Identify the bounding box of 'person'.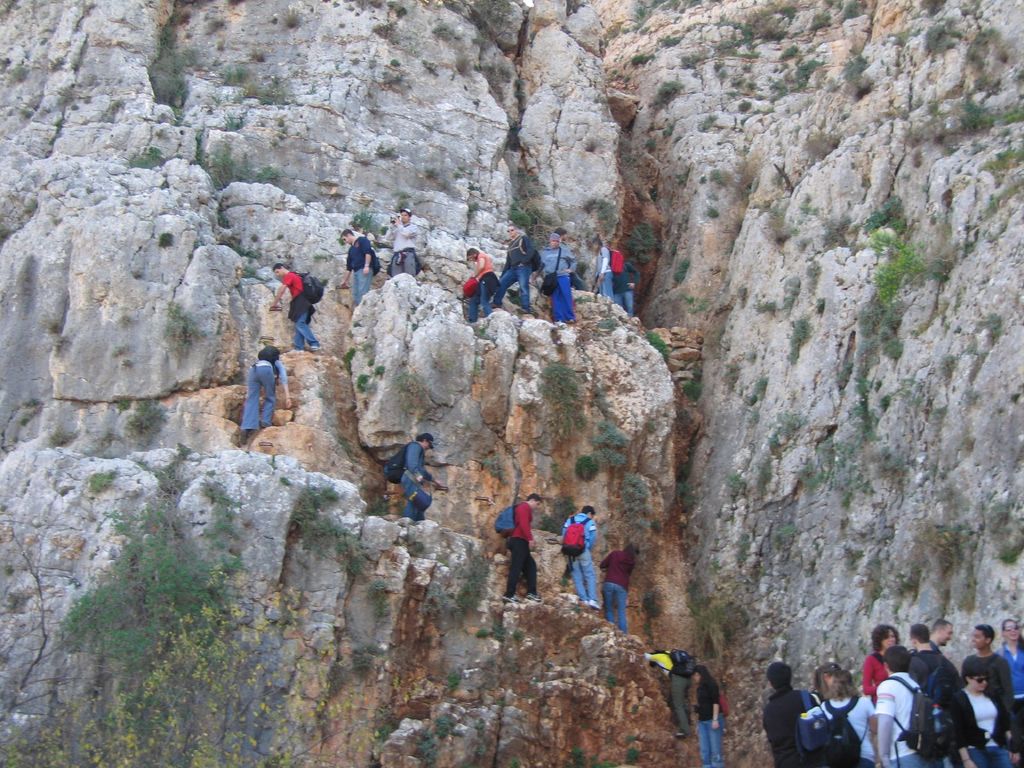
<bbox>263, 260, 327, 353</bbox>.
